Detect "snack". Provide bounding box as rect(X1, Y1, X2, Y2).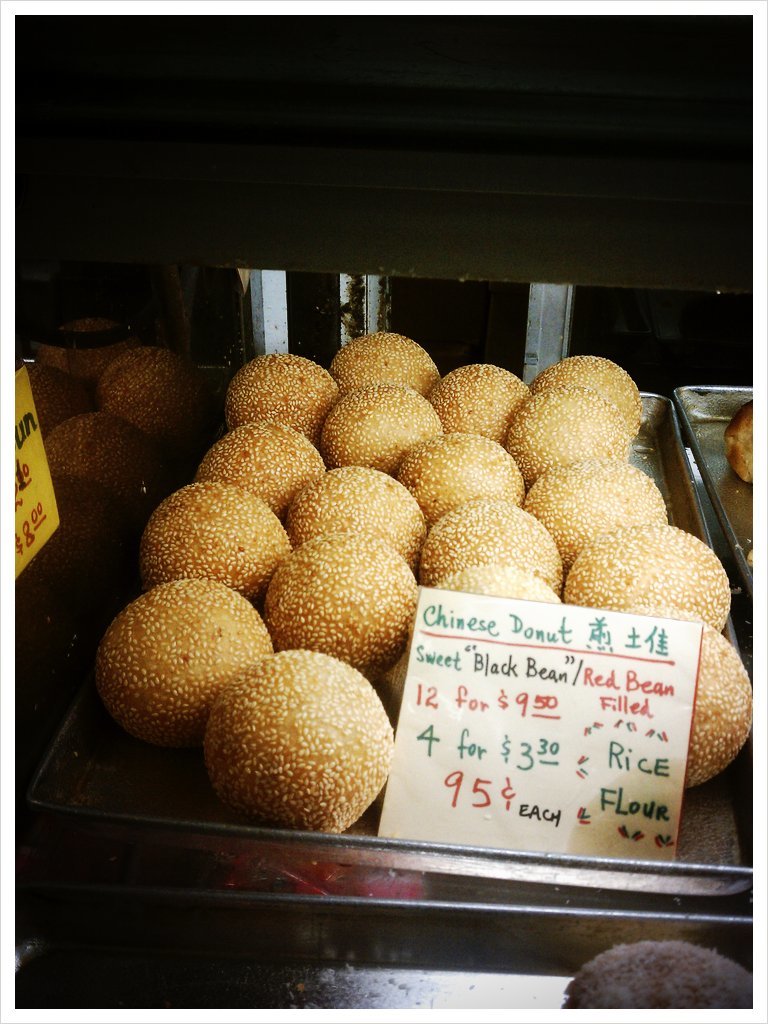
rect(195, 429, 337, 528).
